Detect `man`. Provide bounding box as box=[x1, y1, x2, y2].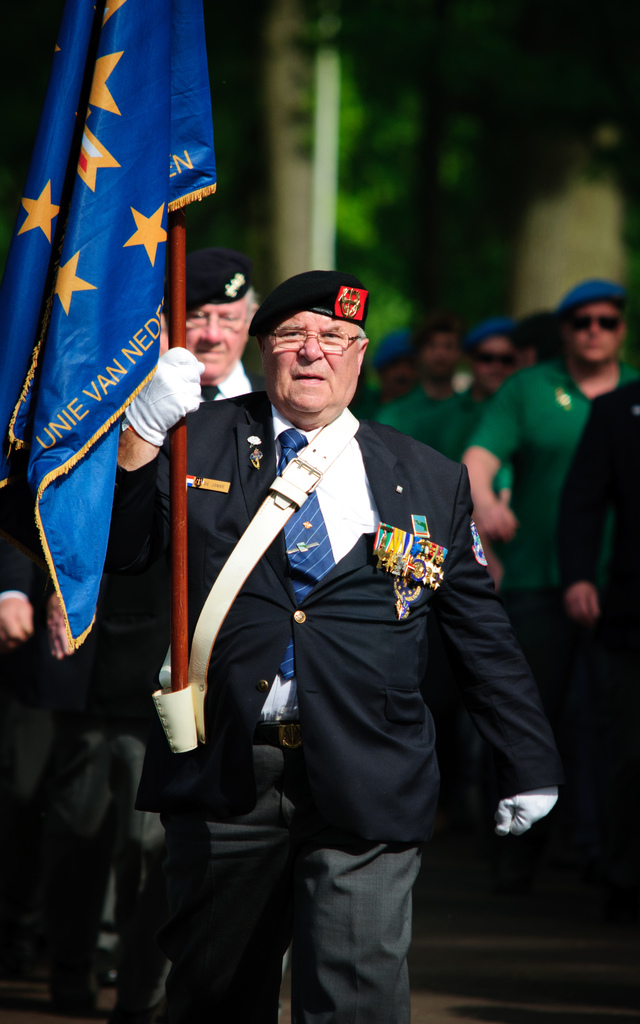
box=[85, 245, 275, 1023].
